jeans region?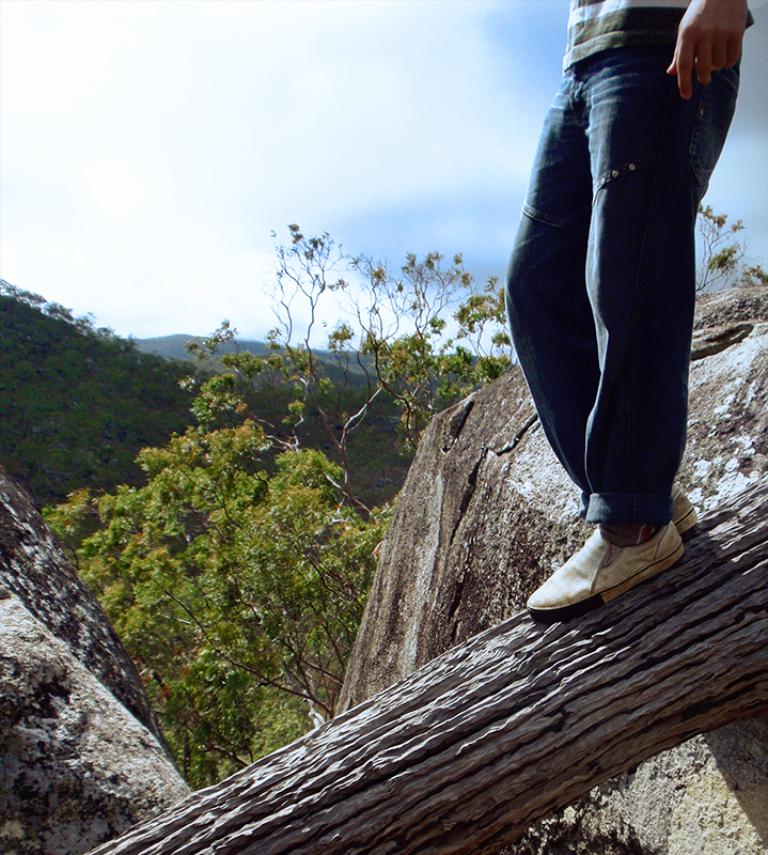
box(502, 41, 739, 529)
